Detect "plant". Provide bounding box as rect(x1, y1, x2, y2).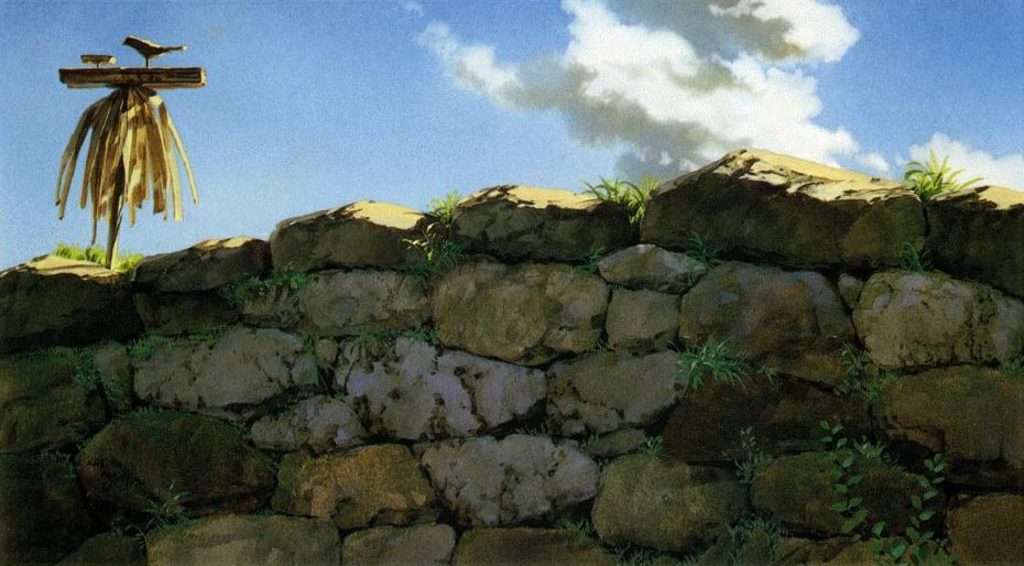
rect(115, 393, 194, 424).
